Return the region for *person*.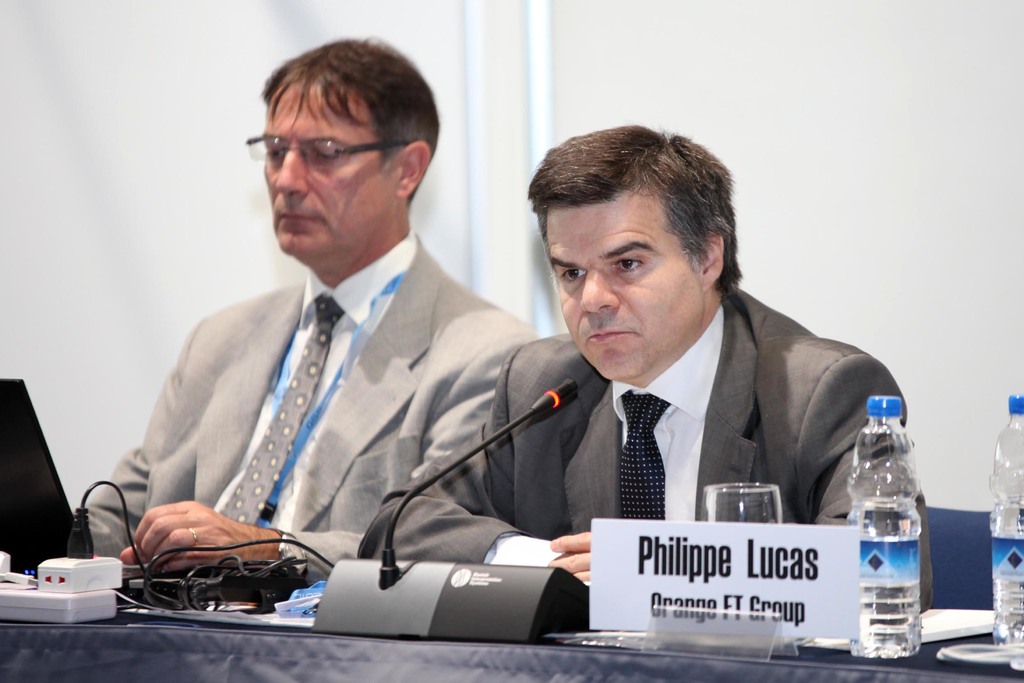
[x1=106, y1=65, x2=568, y2=650].
